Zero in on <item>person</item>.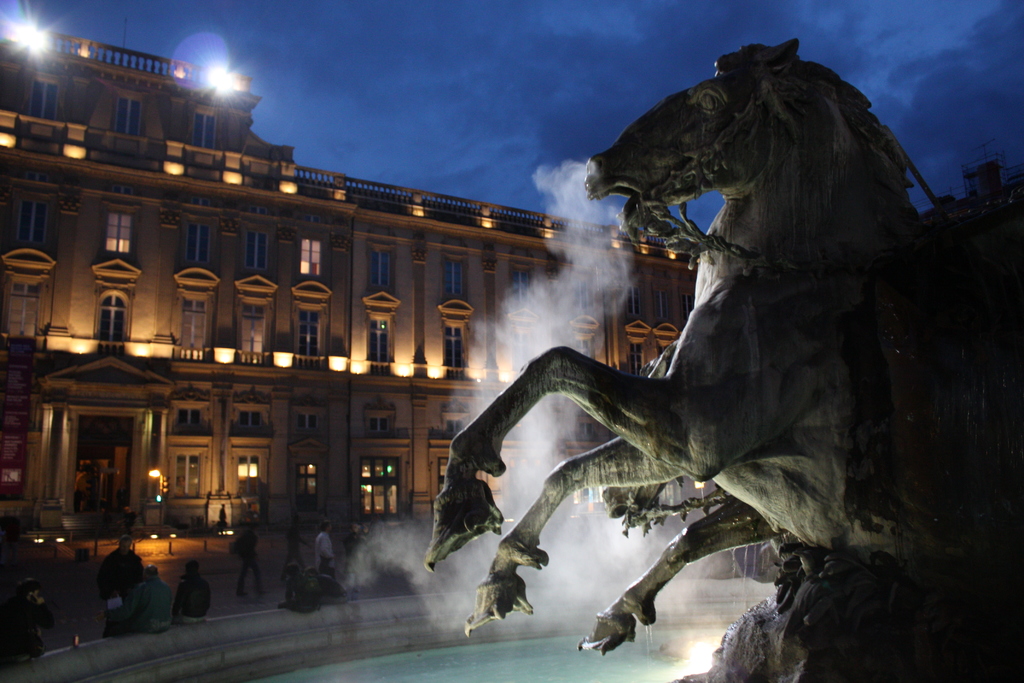
Zeroed in: detection(238, 528, 266, 593).
